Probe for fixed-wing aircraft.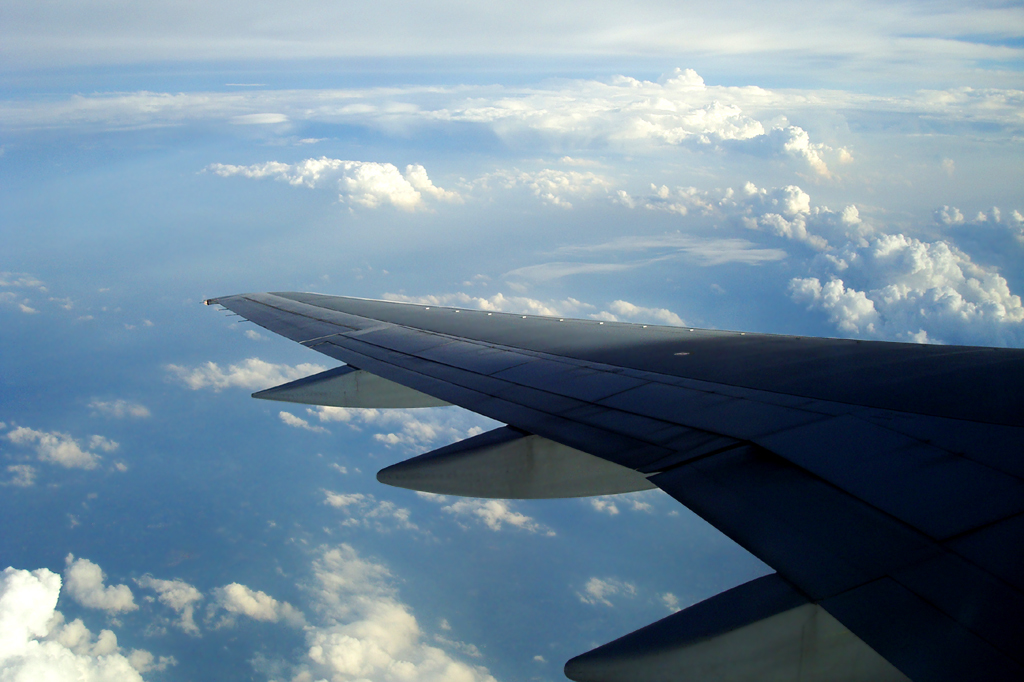
Probe result: region(192, 286, 1021, 681).
